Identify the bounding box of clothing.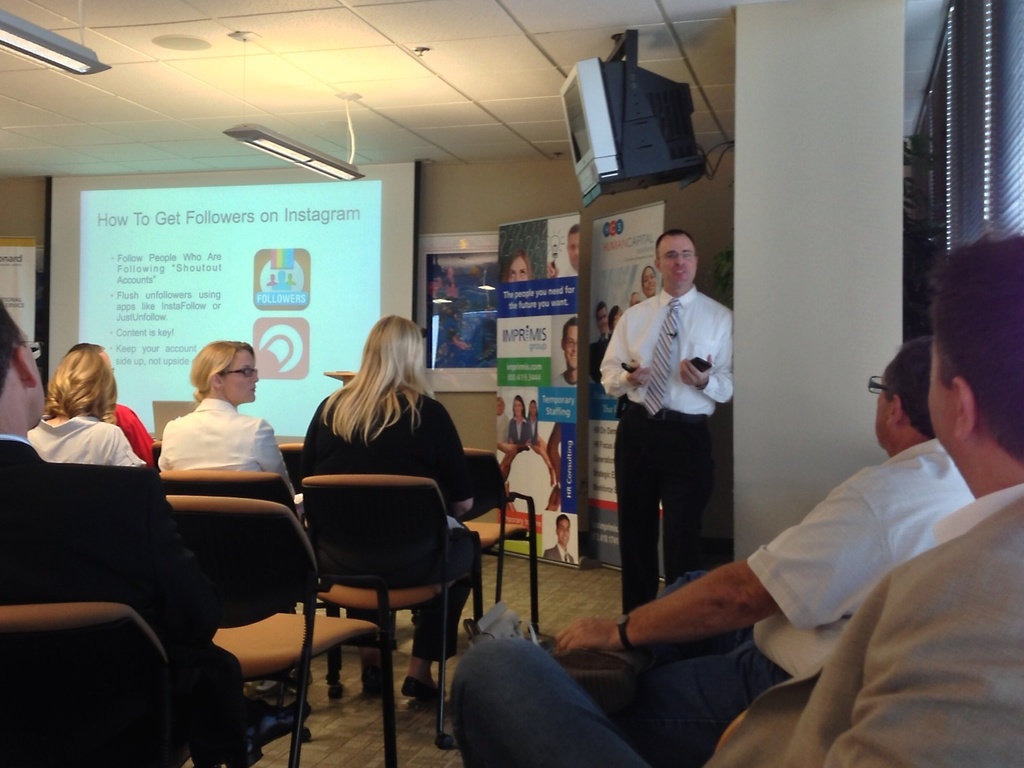
[left=28, top=418, right=154, bottom=467].
